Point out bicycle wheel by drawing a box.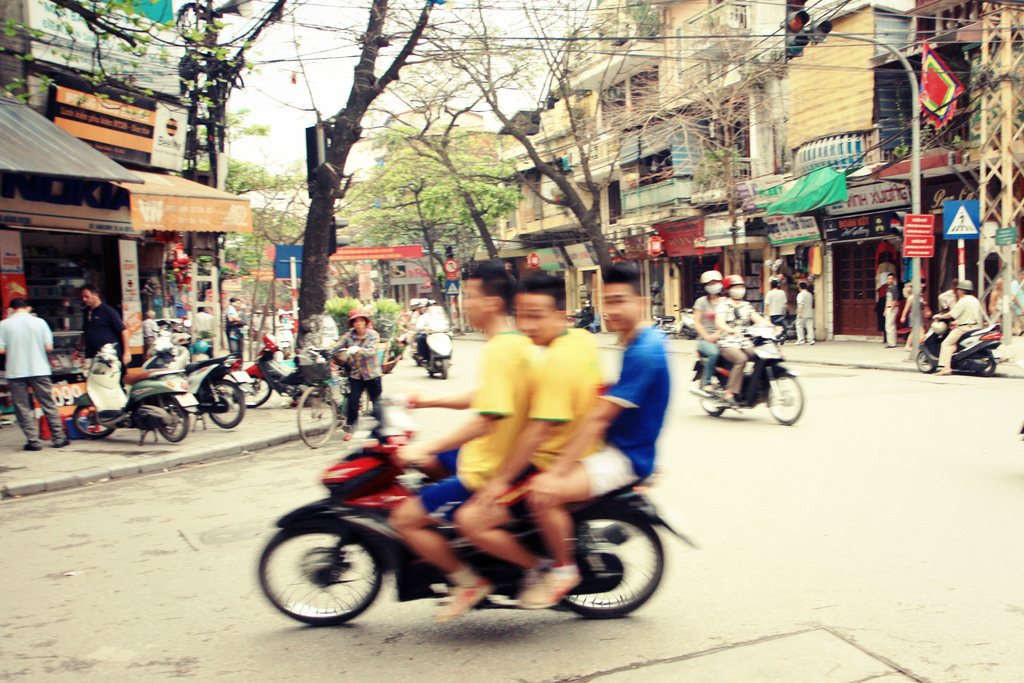
[298, 385, 339, 448].
